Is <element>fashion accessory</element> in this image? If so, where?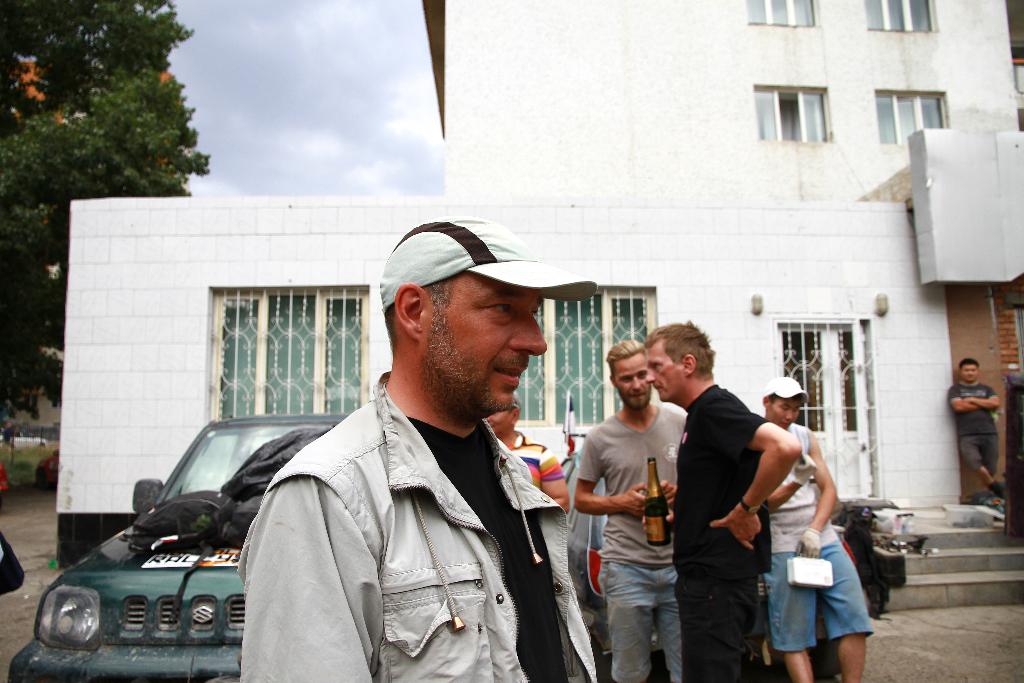
Yes, at bbox=[756, 374, 823, 407].
